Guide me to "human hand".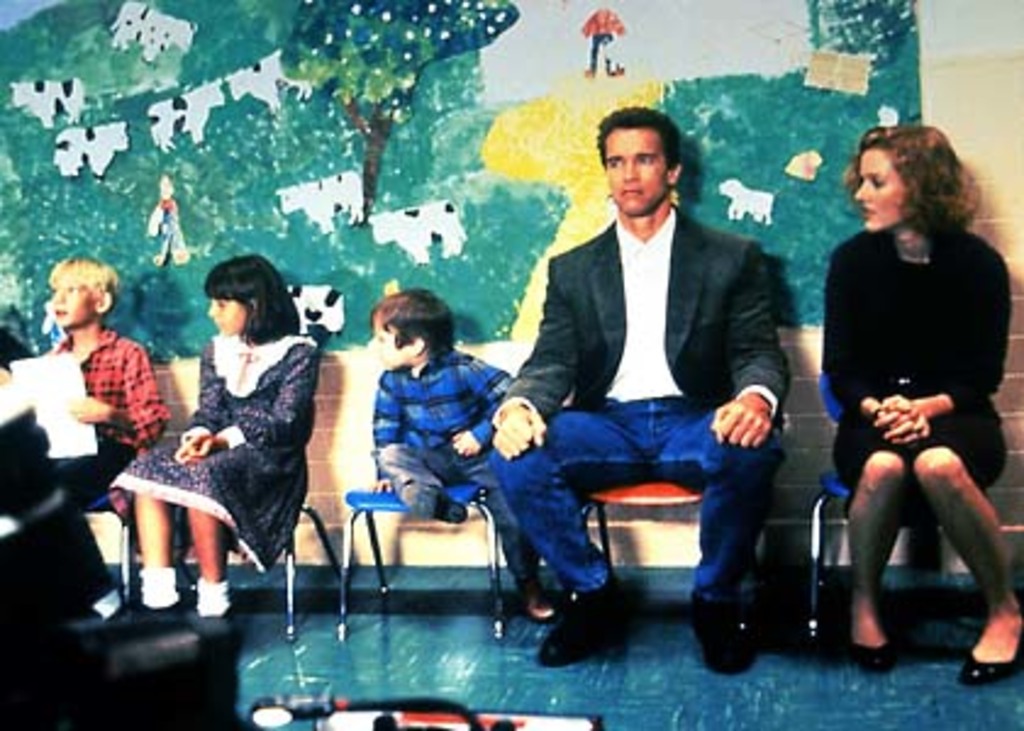
Guidance: [712,375,785,456].
